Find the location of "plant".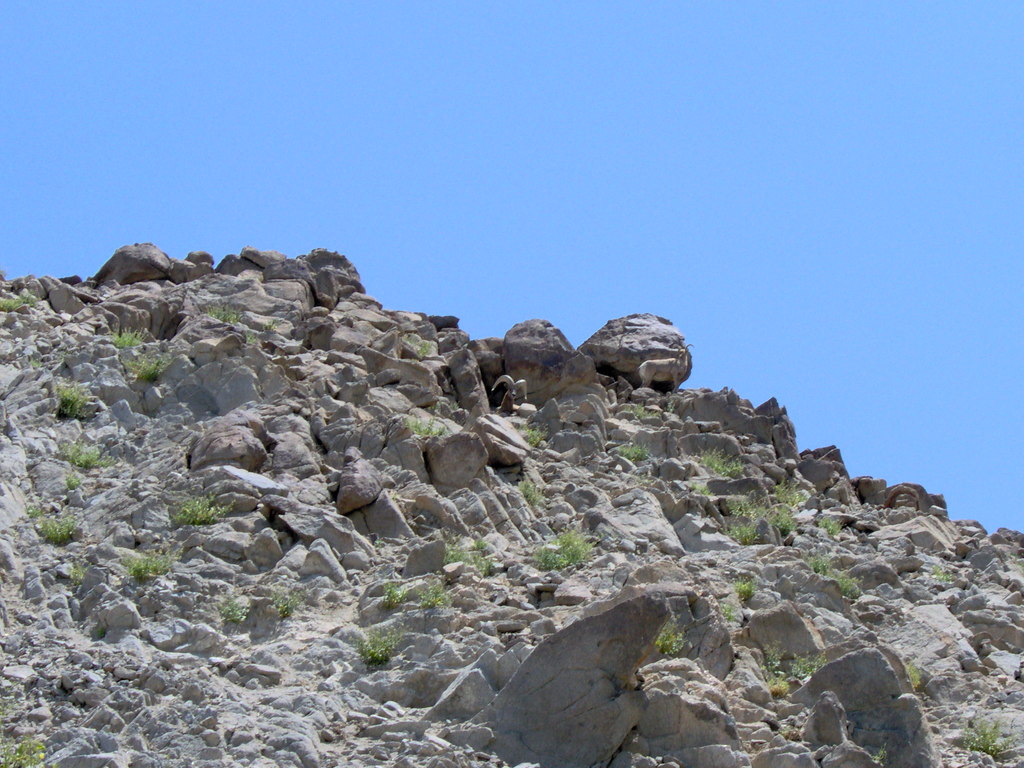
Location: region(814, 515, 845, 537).
